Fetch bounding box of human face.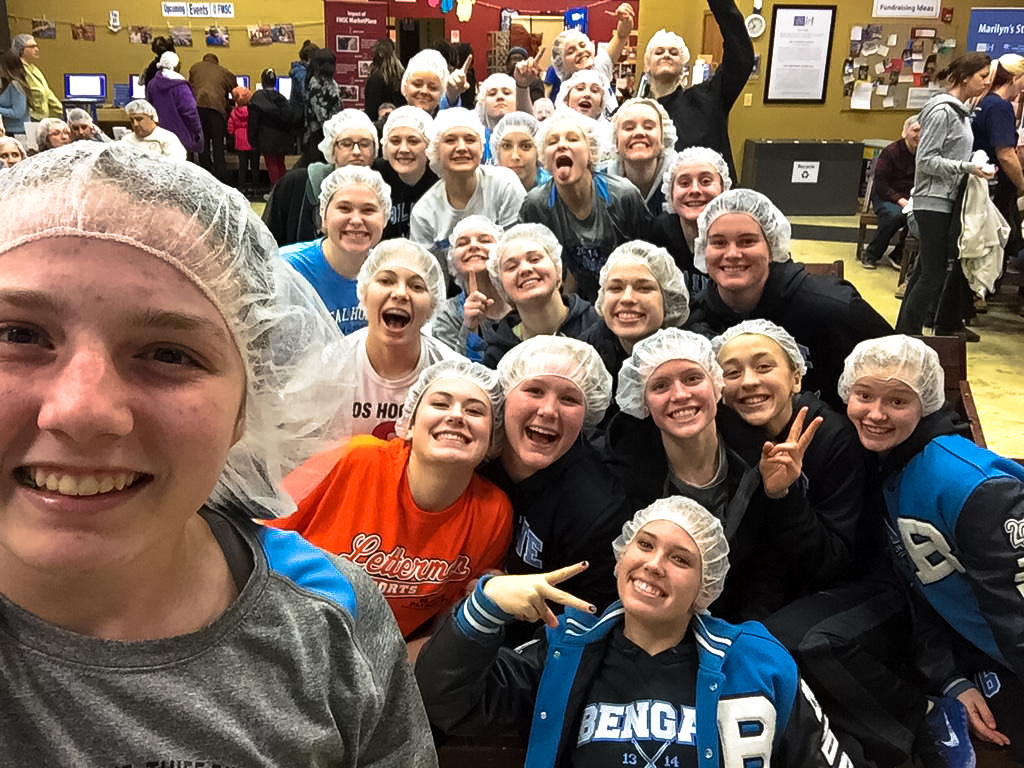
Bbox: box=[496, 238, 556, 300].
